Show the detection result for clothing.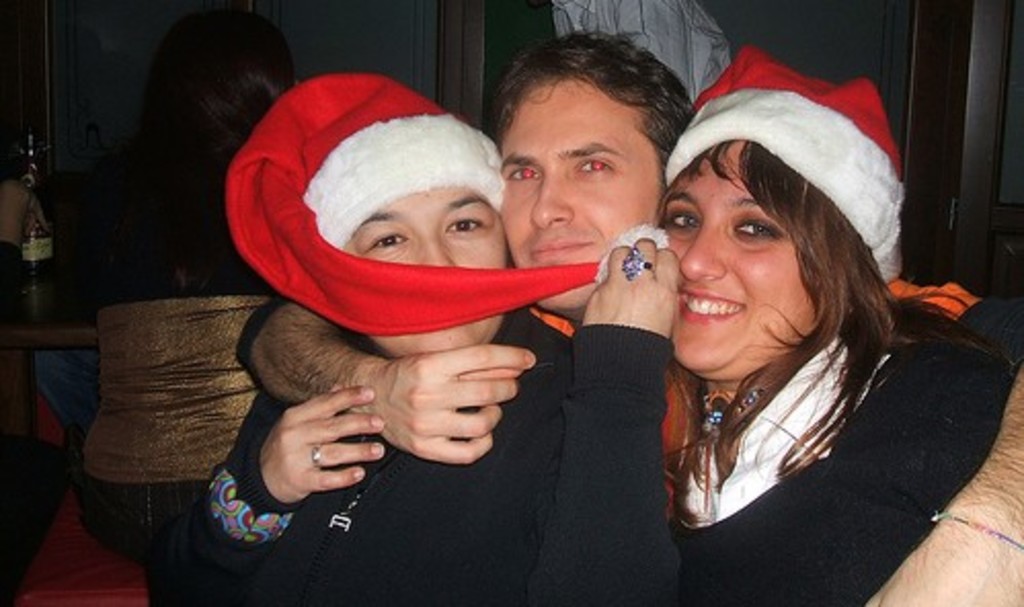
189,304,677,605.
